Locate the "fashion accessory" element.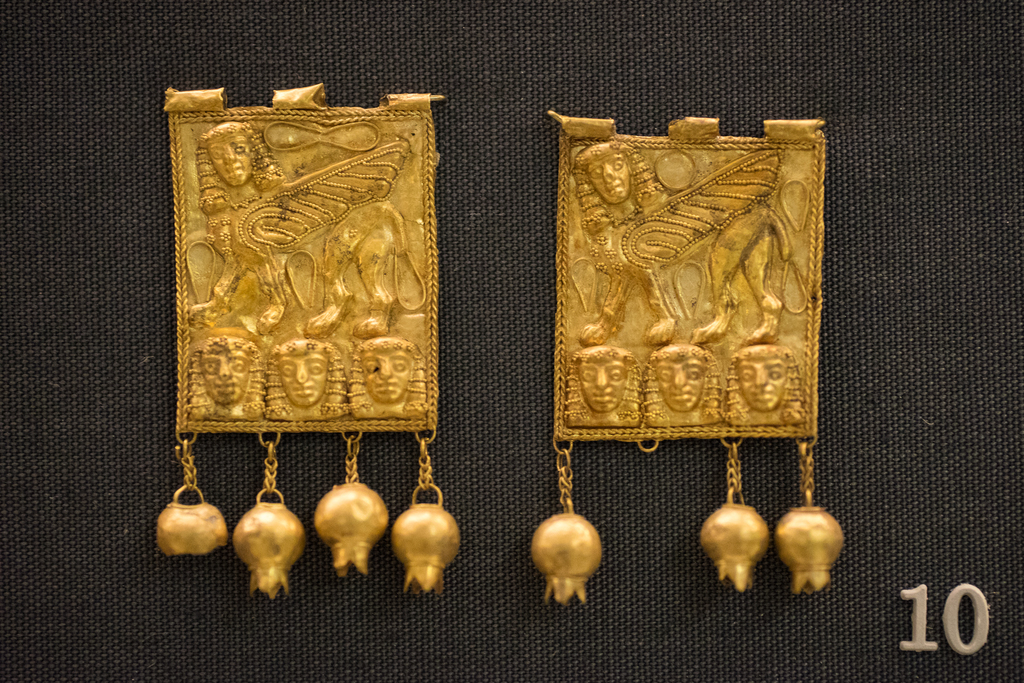
Element bbox: 160:76:449:602.
